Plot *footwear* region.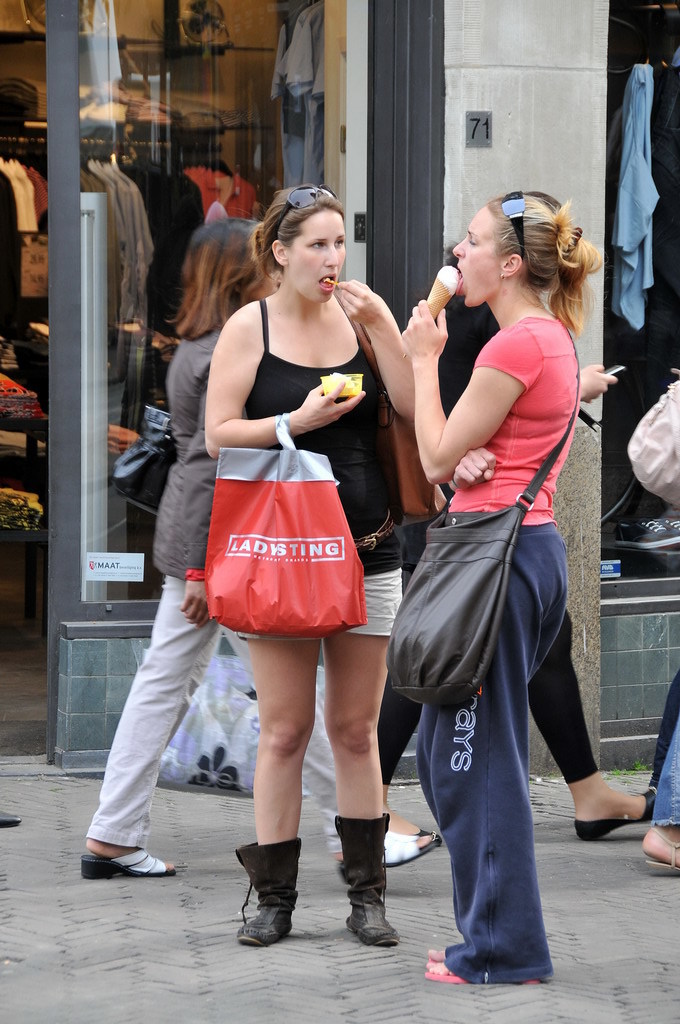
Plotted at 0, 809, 25, 828.
